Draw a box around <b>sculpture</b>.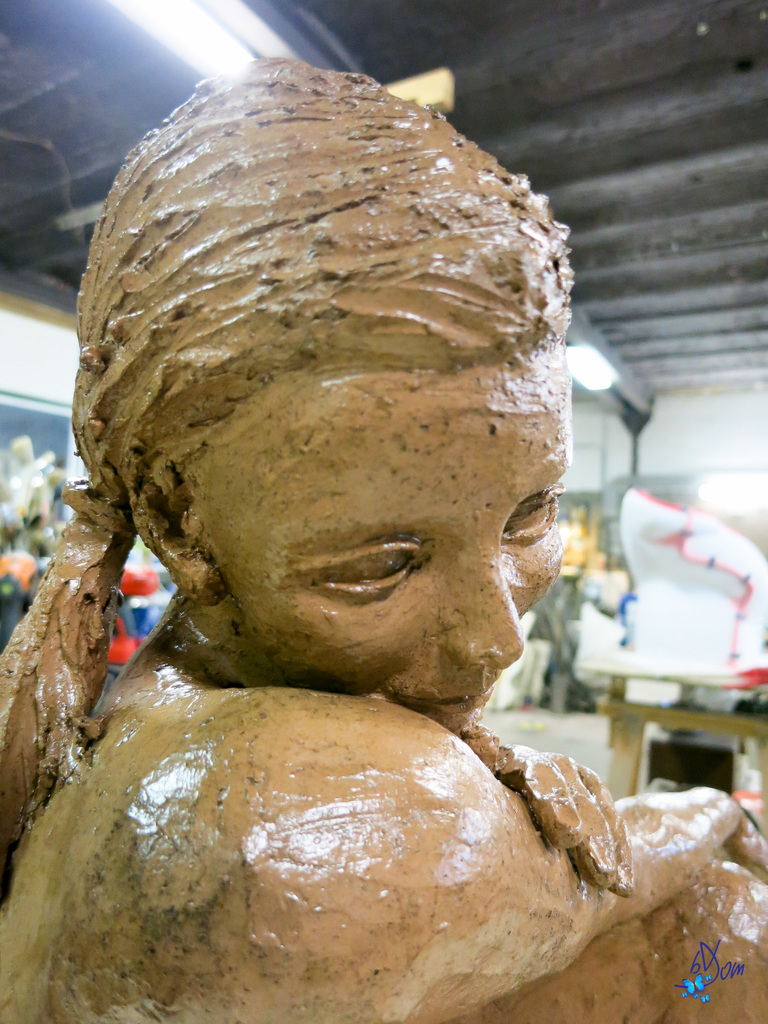
crop(1, 46, 762, 1021).
